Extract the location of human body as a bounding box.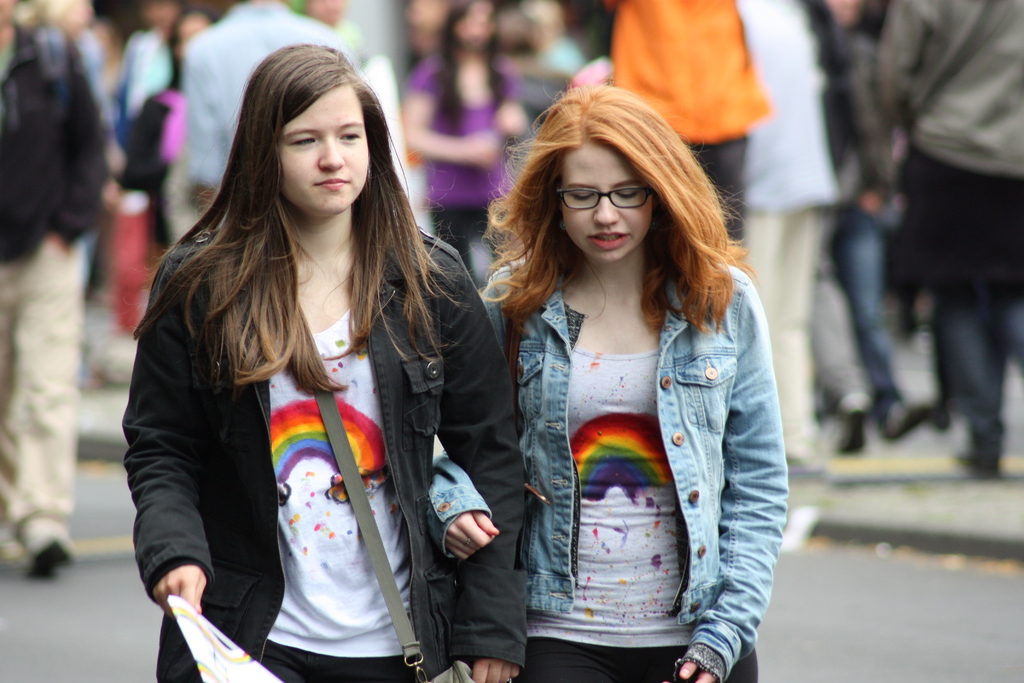
118:207:532:682.
